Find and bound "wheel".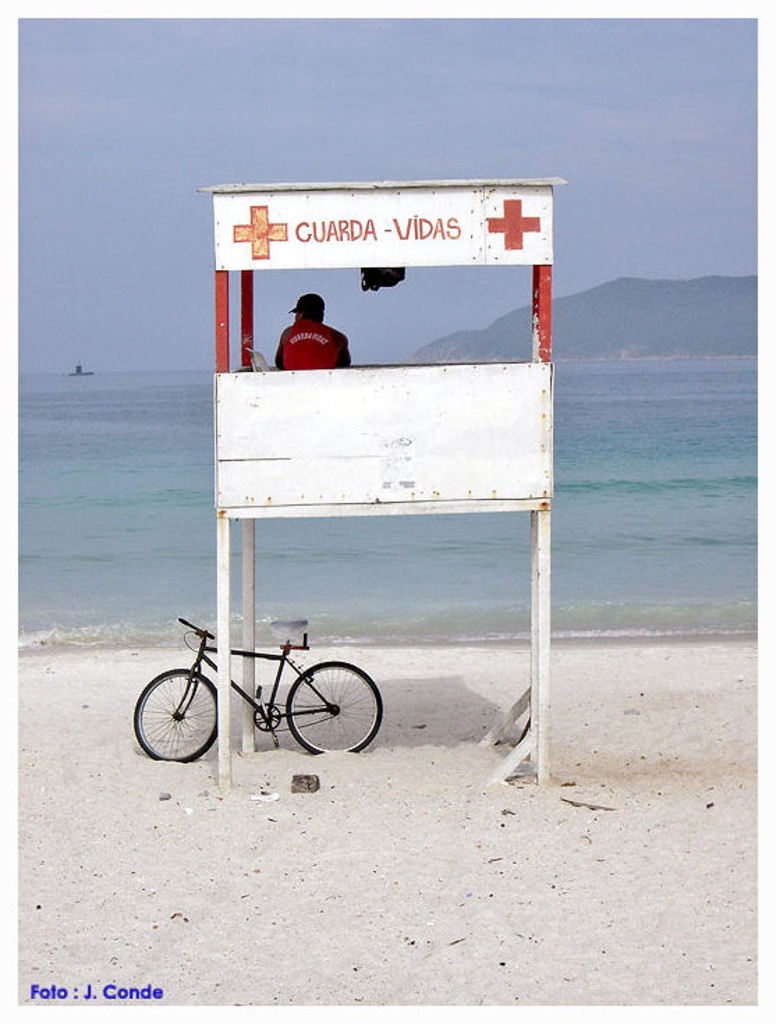
Bound: x1=131, y1=666, x2=226, y2=763.
